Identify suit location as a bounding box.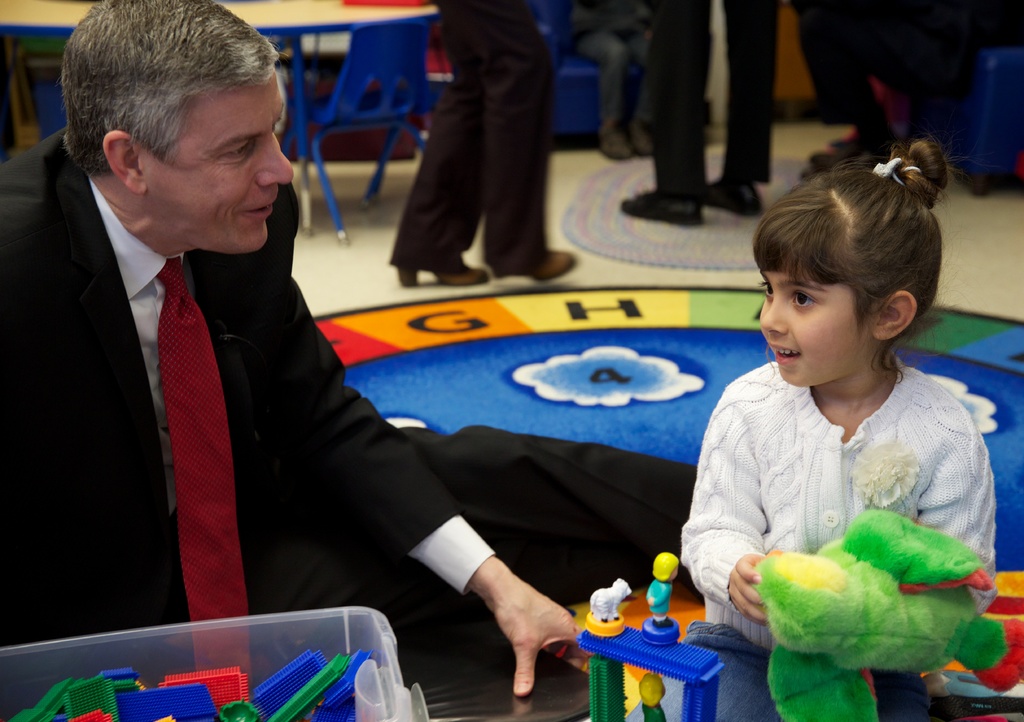
<region>0, 129, 463, 721</region>.
